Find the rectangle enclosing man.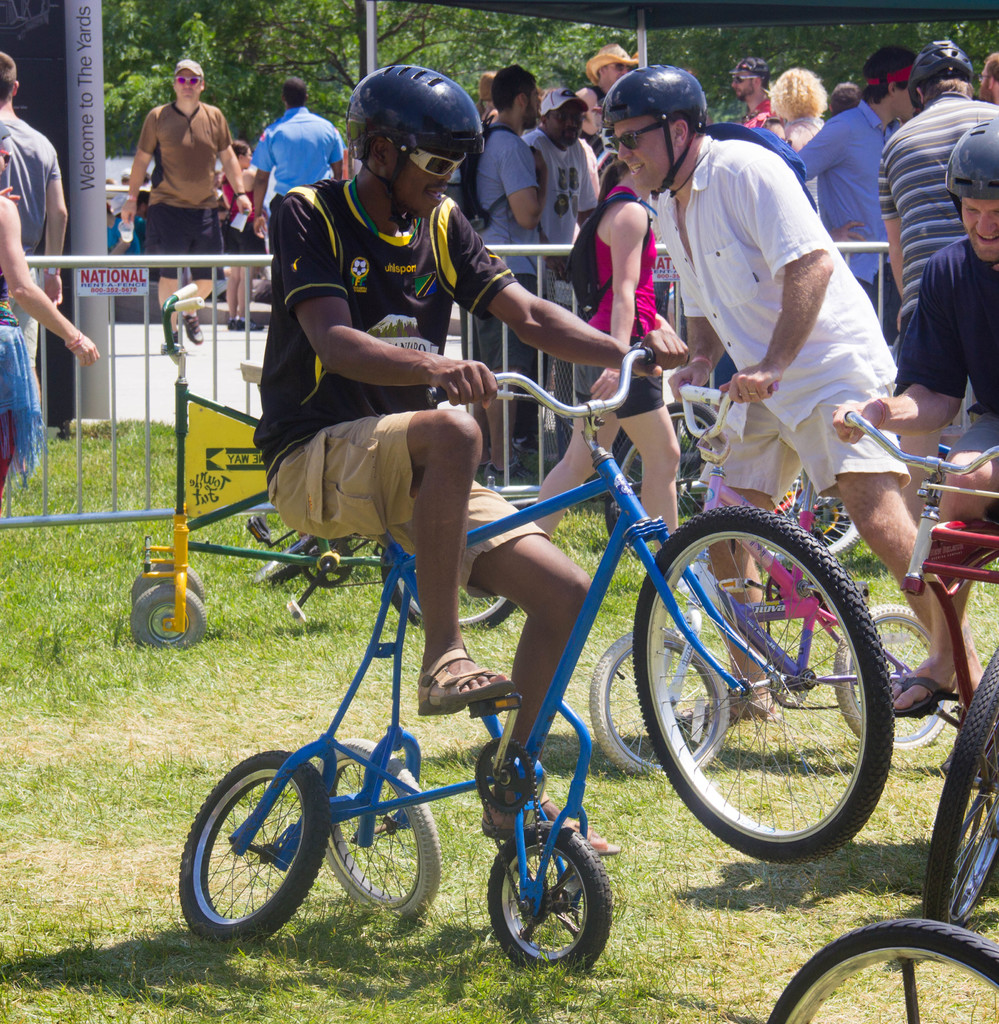
x1=832, y1=117, x2=998, y2=717.
